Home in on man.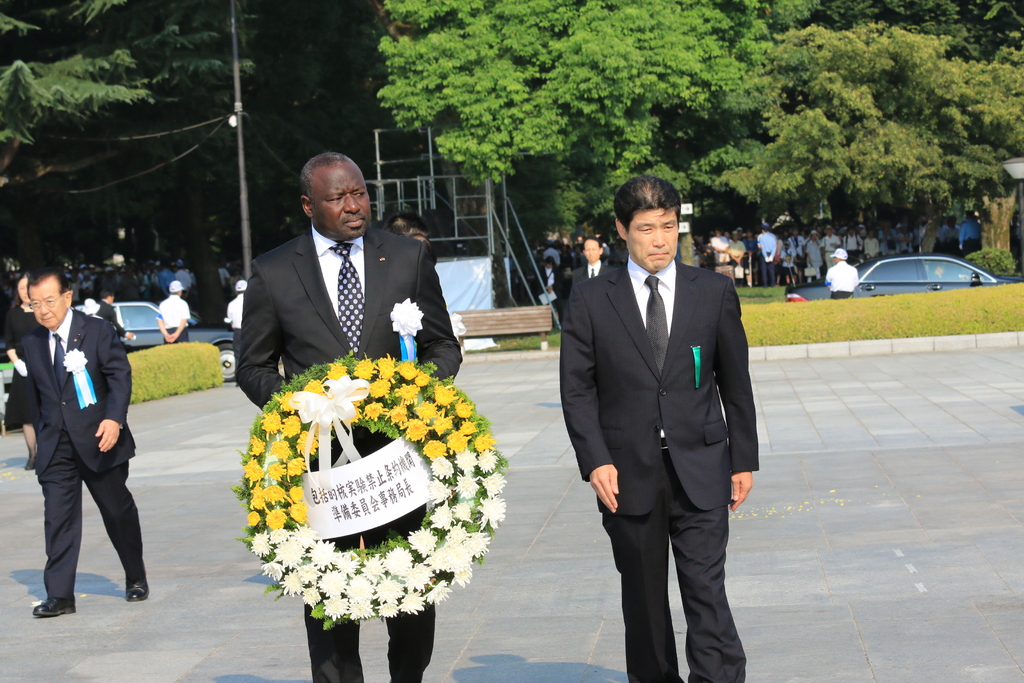
Homed in at left=165, top=263, right=183, bottom=302.
